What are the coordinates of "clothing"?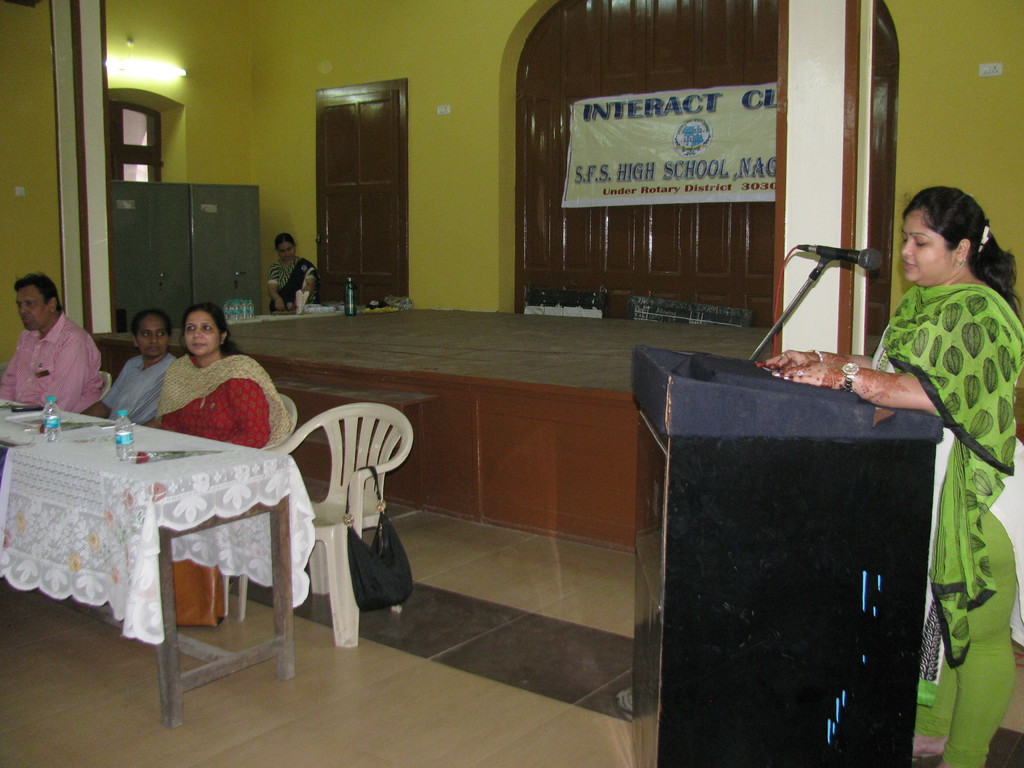
<box>881,239,1011,656</box>.
